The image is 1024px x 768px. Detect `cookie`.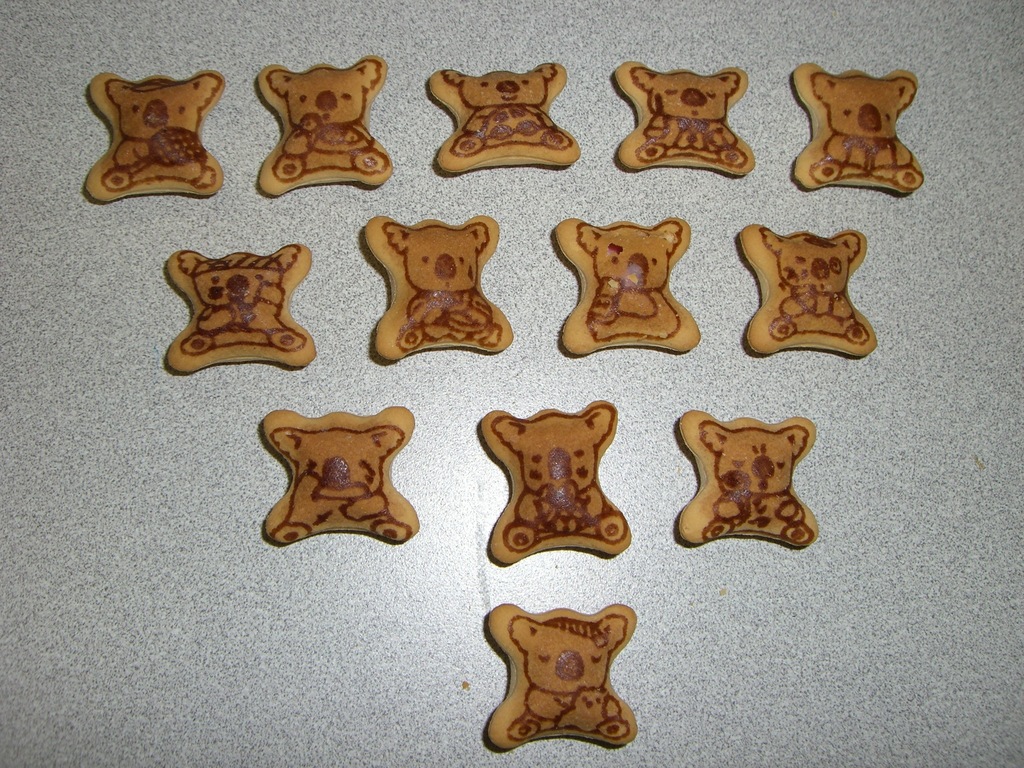
Detection: (484, 399, 632, 569).
